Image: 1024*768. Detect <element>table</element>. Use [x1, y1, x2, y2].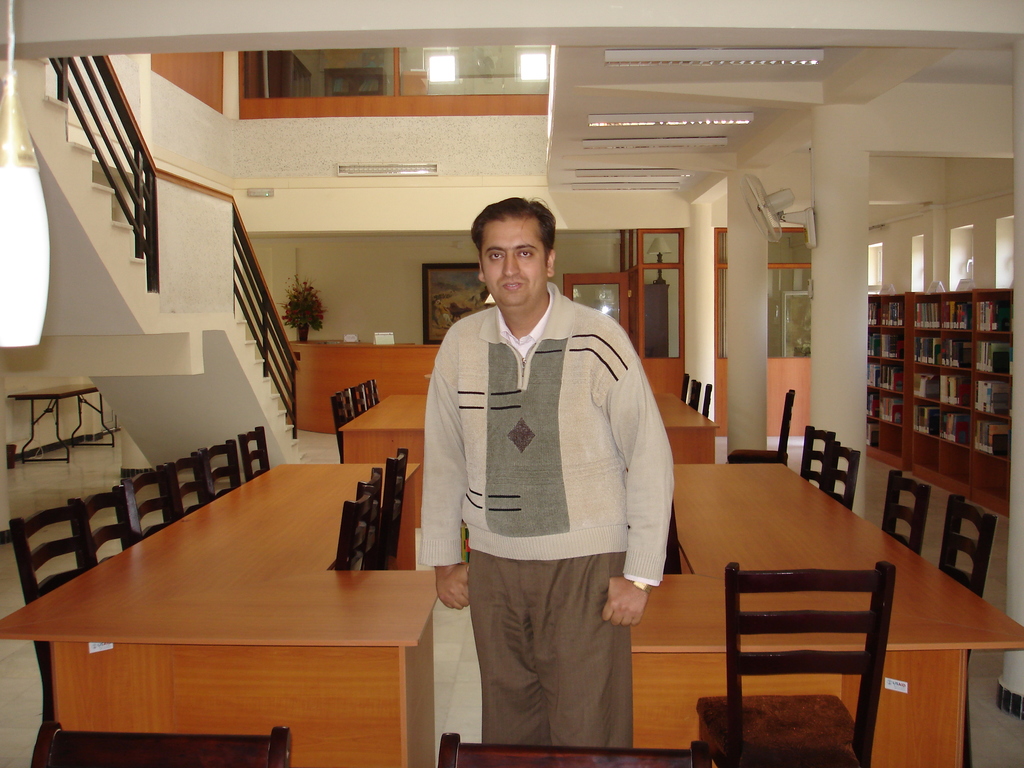
[334, 395, 717, 462].
